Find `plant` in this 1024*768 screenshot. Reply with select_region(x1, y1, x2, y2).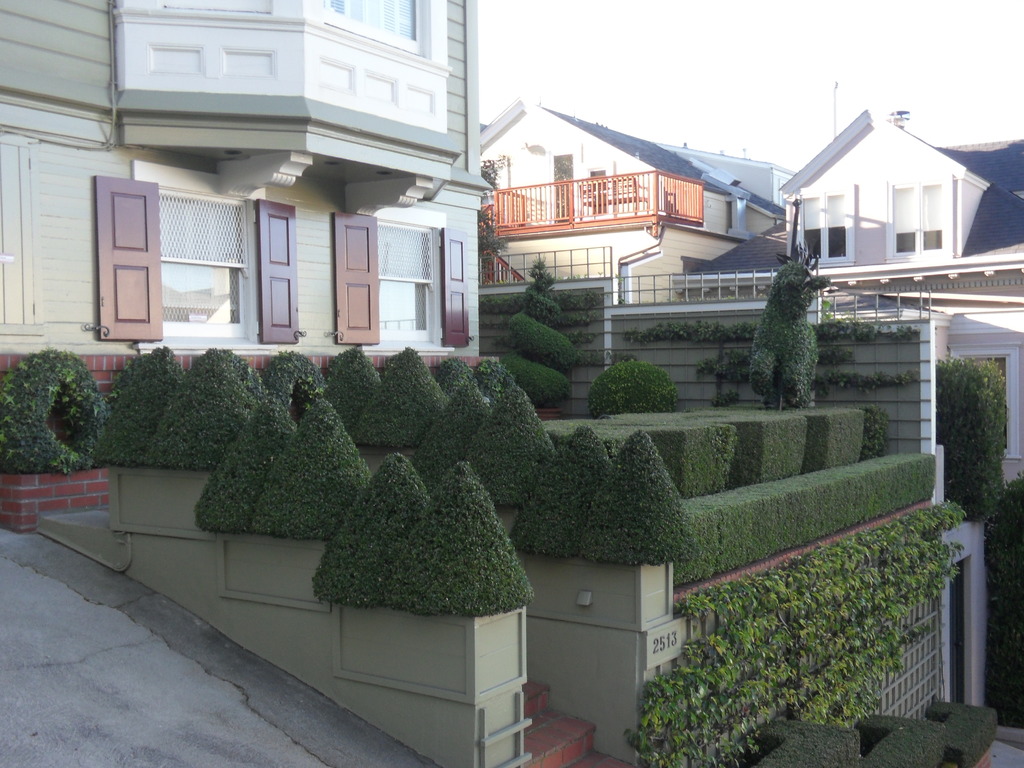
select_region(507, 424, 614, 554).
